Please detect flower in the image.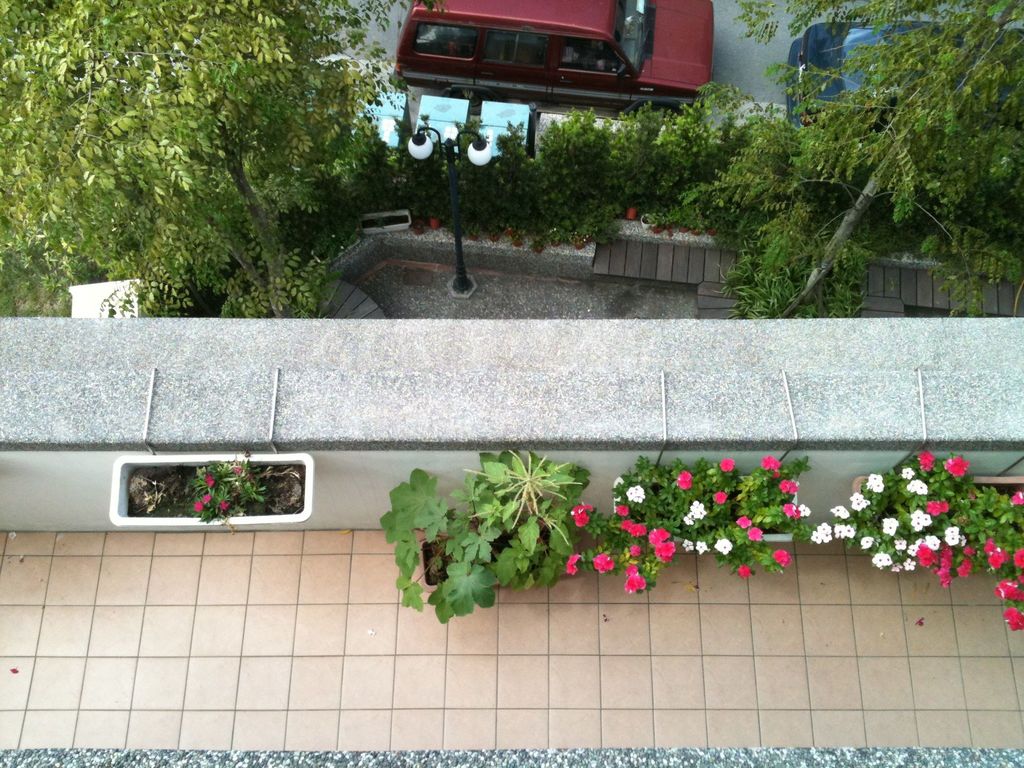
771, 550, 793, 569.
